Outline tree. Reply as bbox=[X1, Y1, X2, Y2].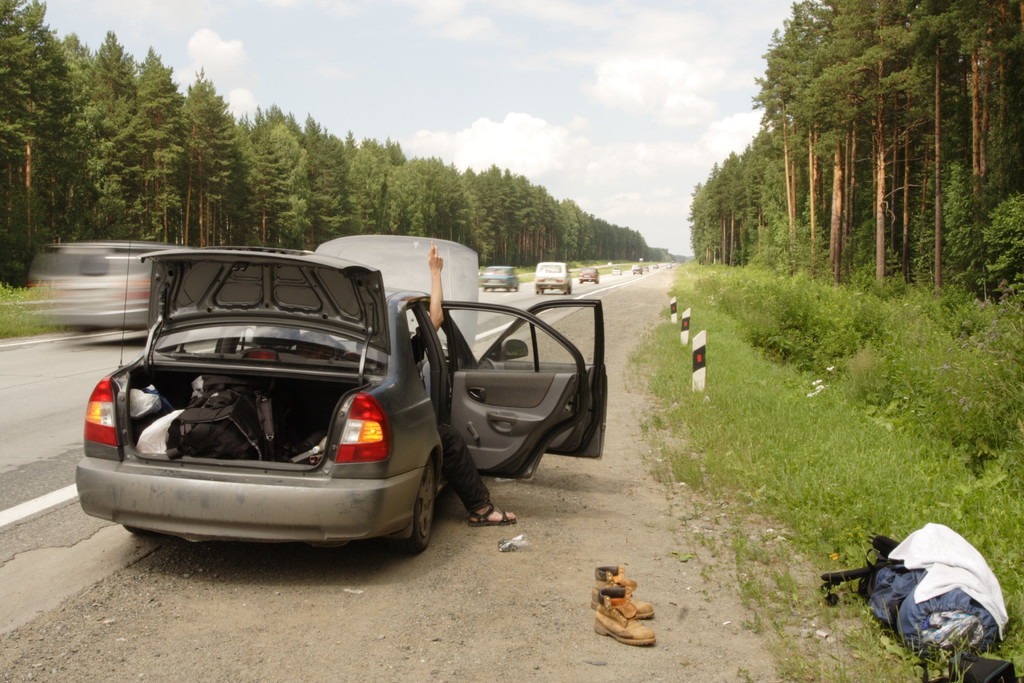
bbox=[0, 0, 670, 341].
